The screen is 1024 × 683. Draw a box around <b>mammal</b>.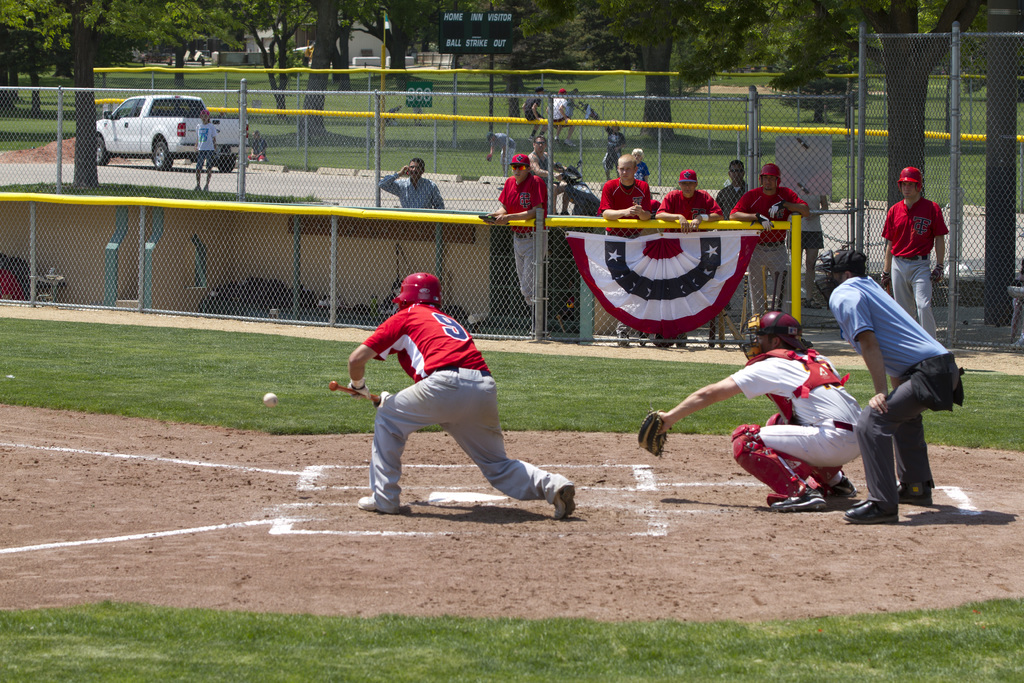
(left=652, top=168, right=723, bottom=353).
